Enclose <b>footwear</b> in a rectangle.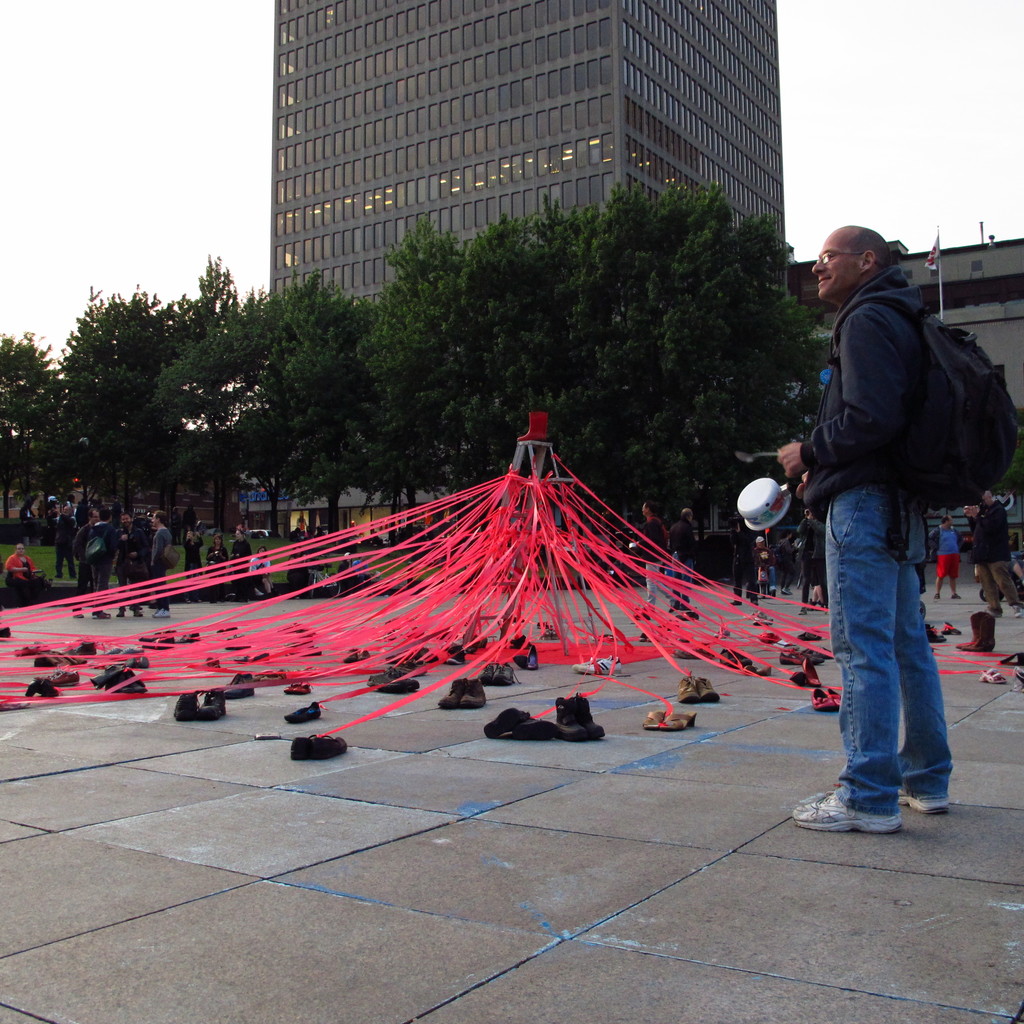
crop(807, 688, 822, 709).
